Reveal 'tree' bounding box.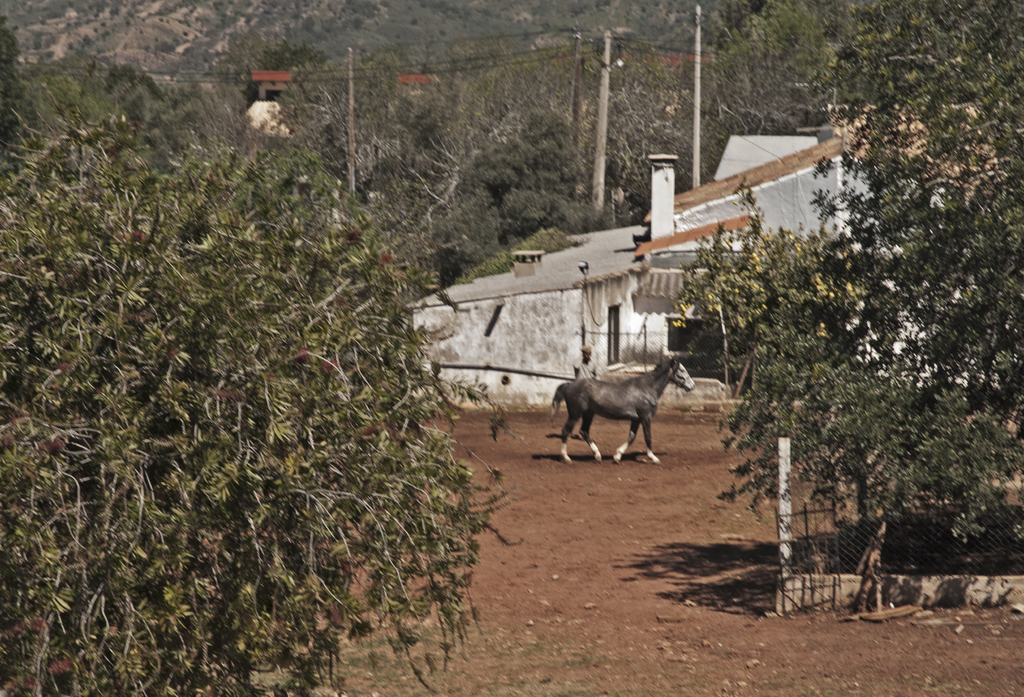
Revealed: [510, 105, 582, 210].
